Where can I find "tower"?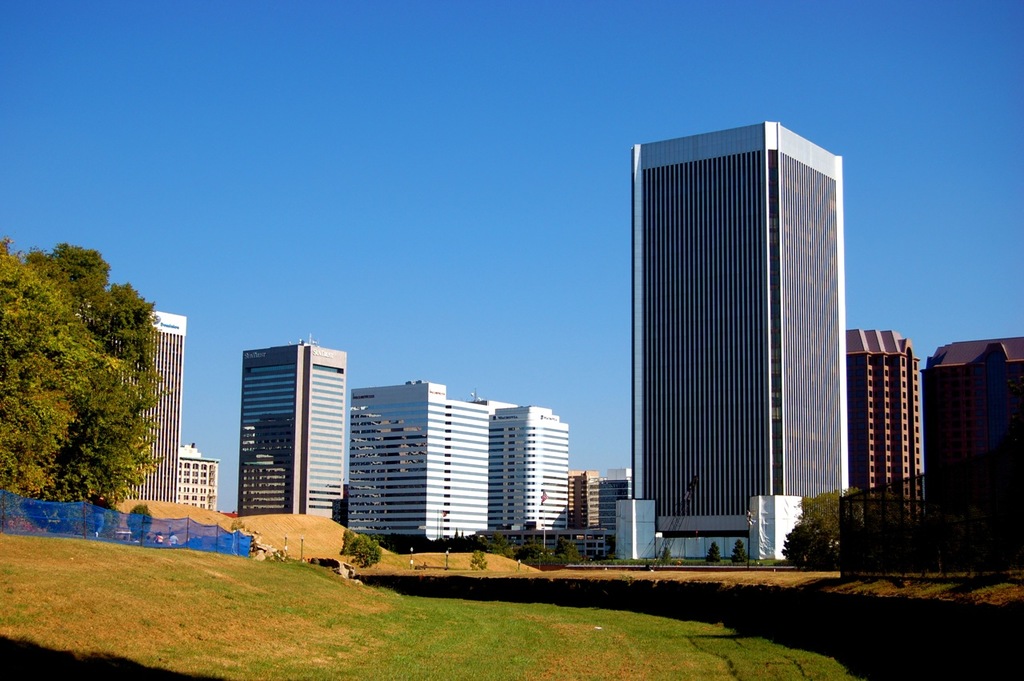
You can find it at locate(242, 346, 349, 527).
